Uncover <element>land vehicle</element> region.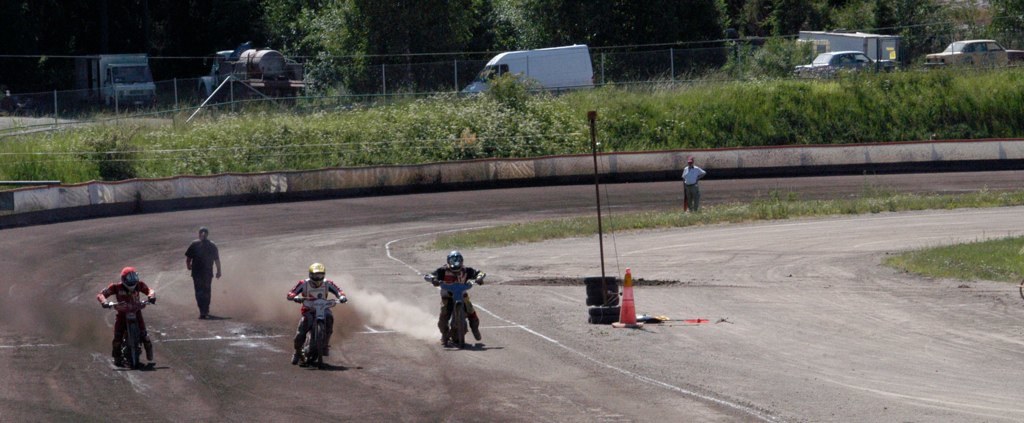
Uncovered: [left=106, top=300, right=153, bottom=365].
